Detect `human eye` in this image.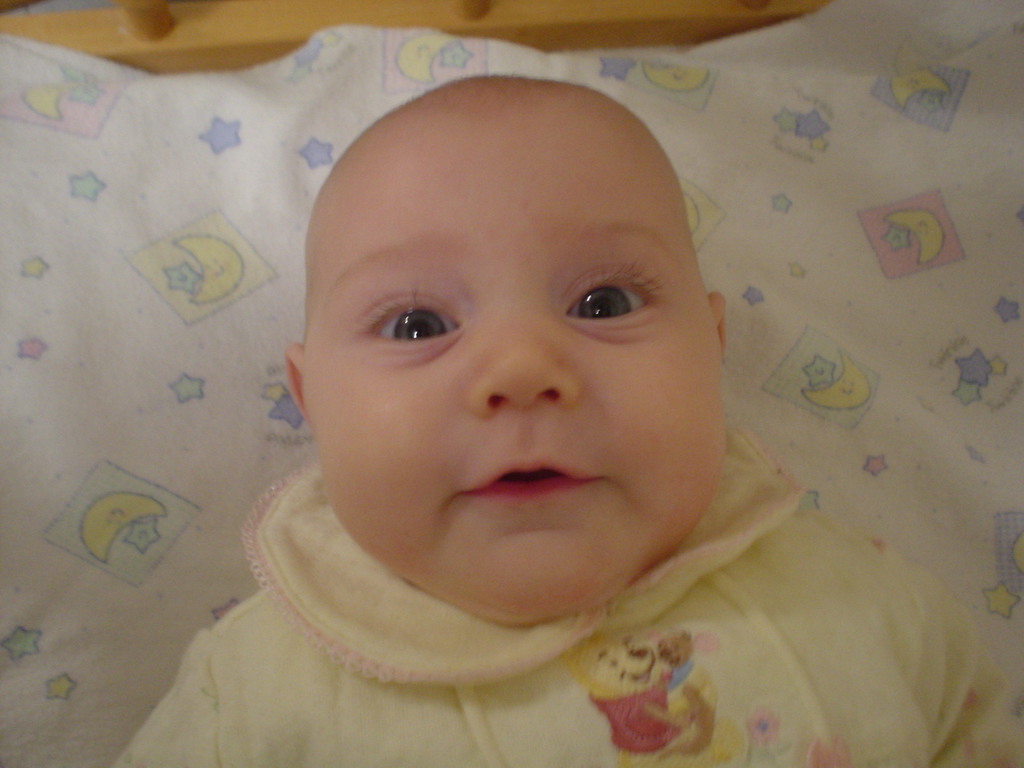
Detection: bbox=[561, 264, 660, 325].
